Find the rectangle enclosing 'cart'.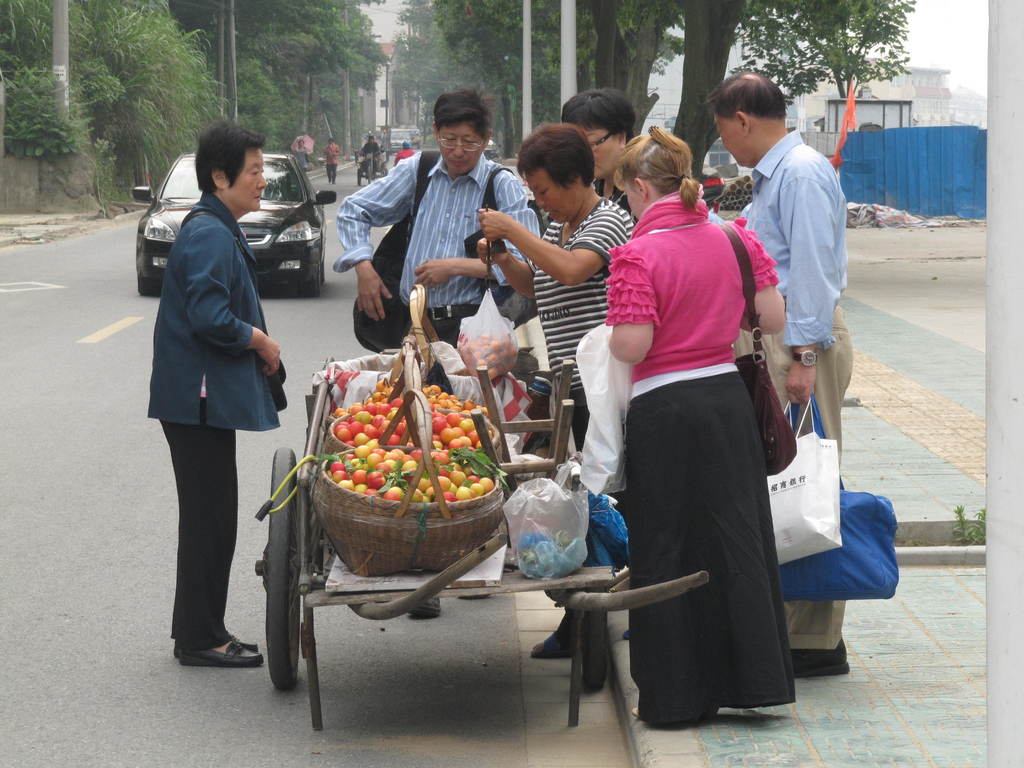
x1=257 y1=353 x2=714 y2=730.
